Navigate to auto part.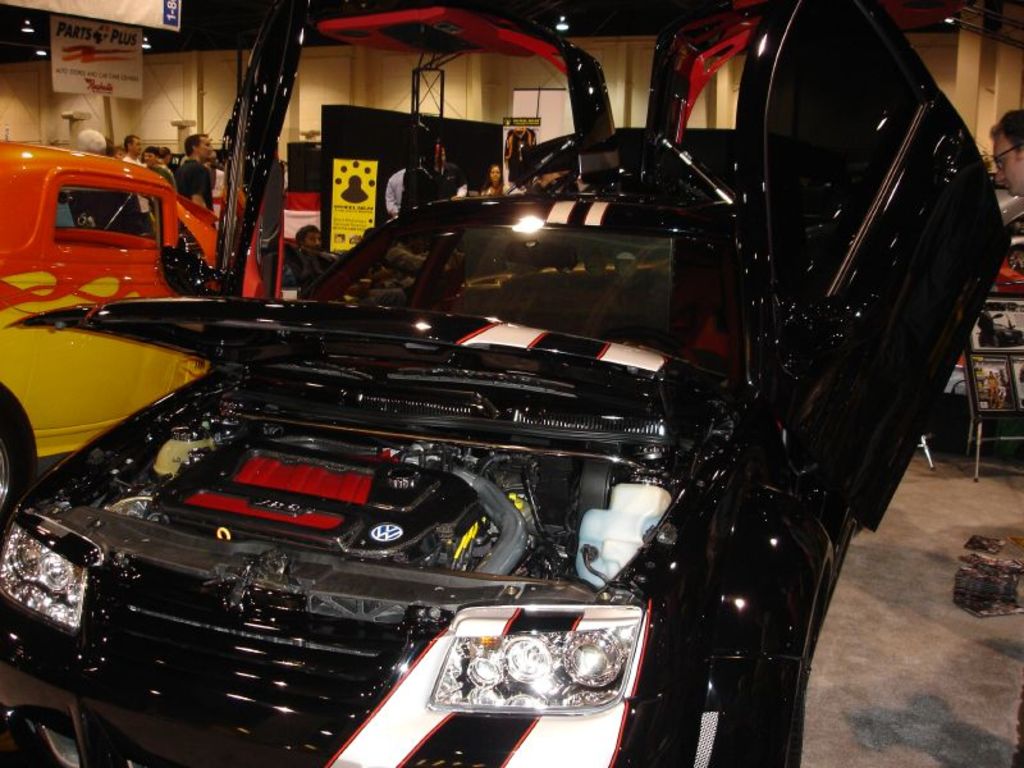
Navigation target: left=41, top=407, right=700, bottom=596.
